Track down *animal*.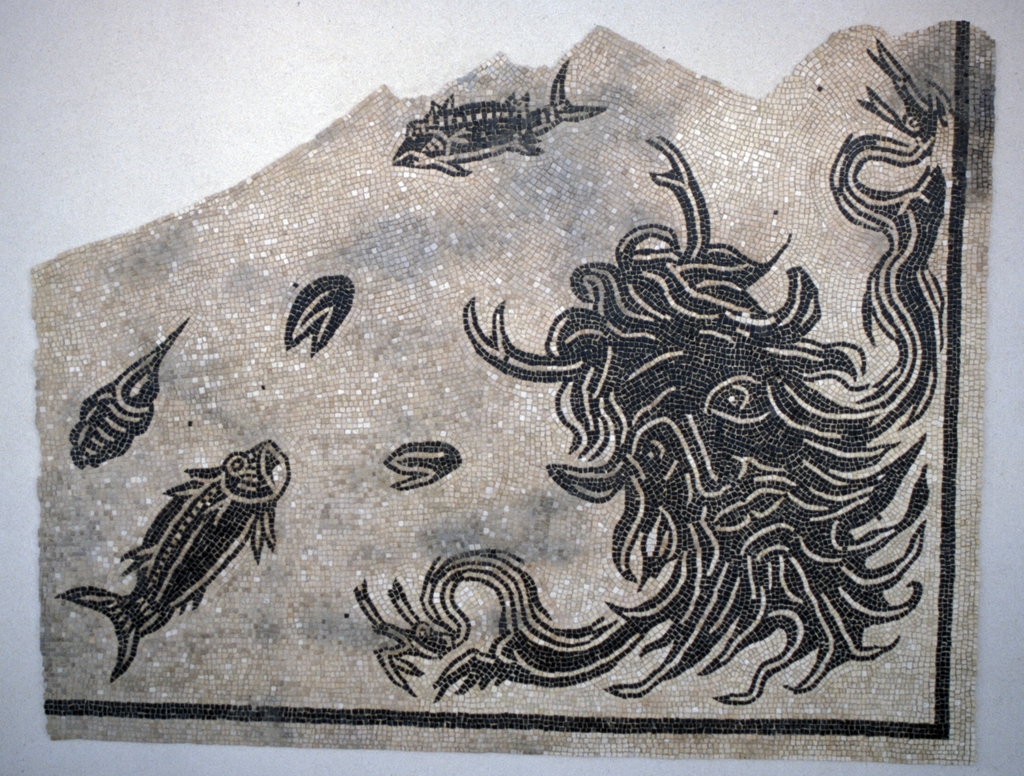
Tracked to detection(390, 56, 608, 175).
